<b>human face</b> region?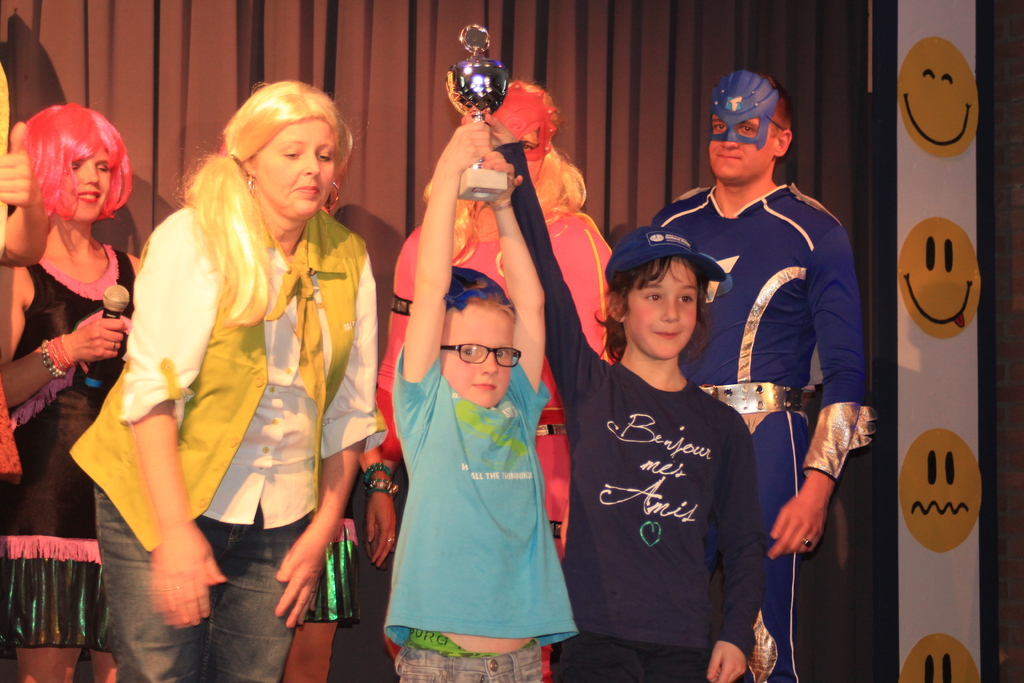
crop(72, 150, 109, 220)
